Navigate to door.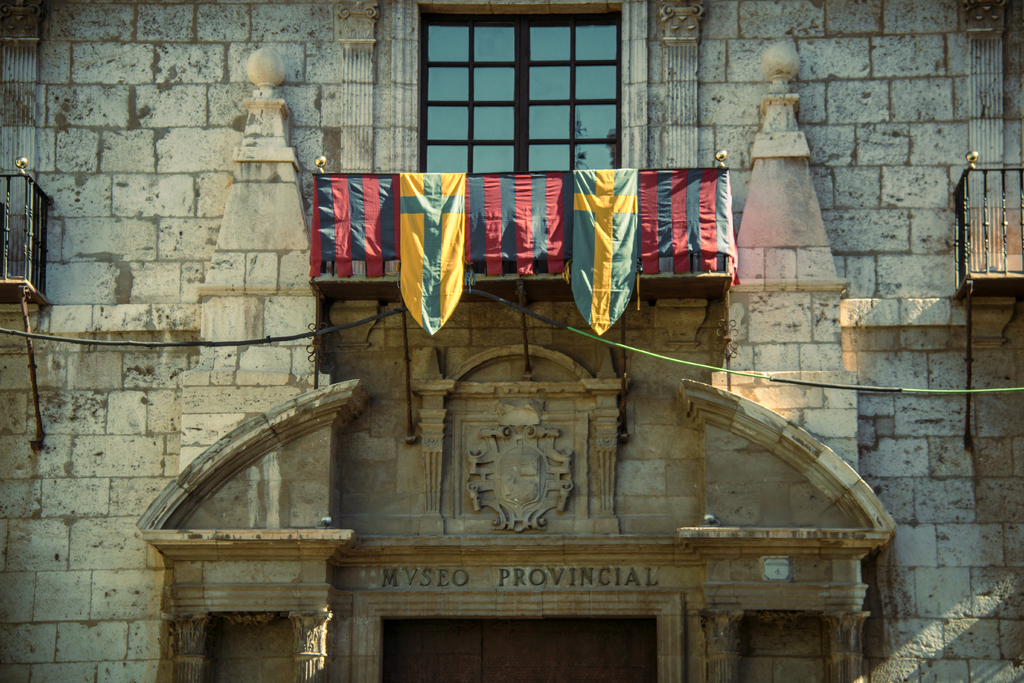
Navigation target: 421 12 622 270.
